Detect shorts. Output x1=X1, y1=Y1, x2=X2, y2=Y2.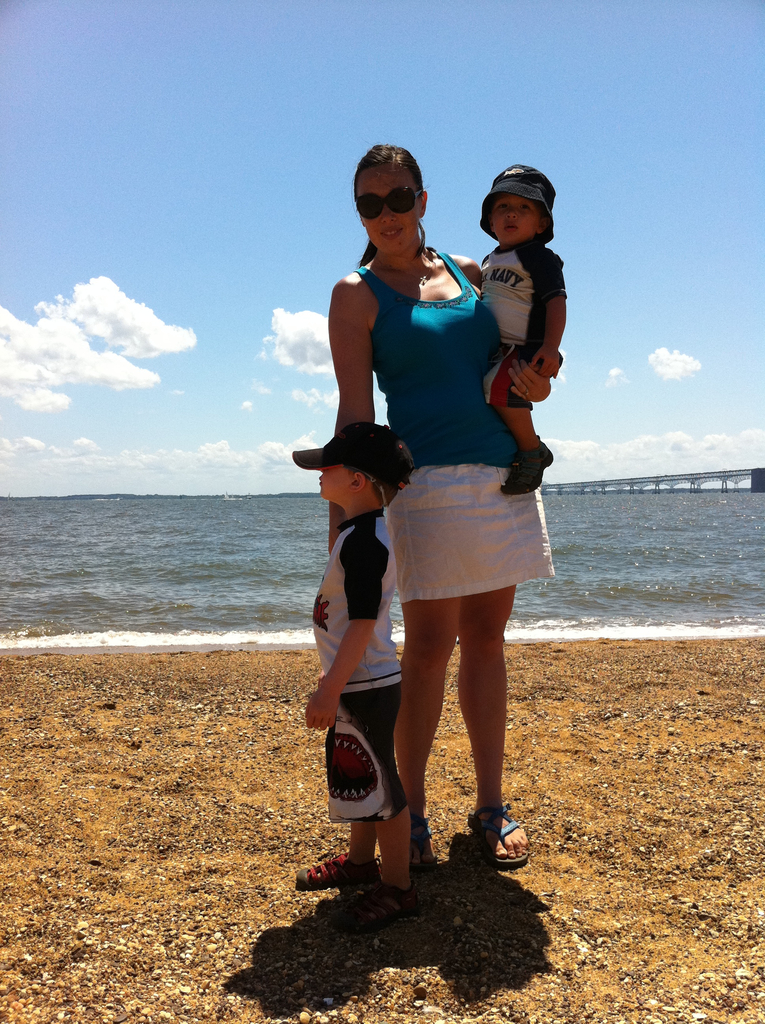
x1=485, y1=344, x2=562, y2=408.
